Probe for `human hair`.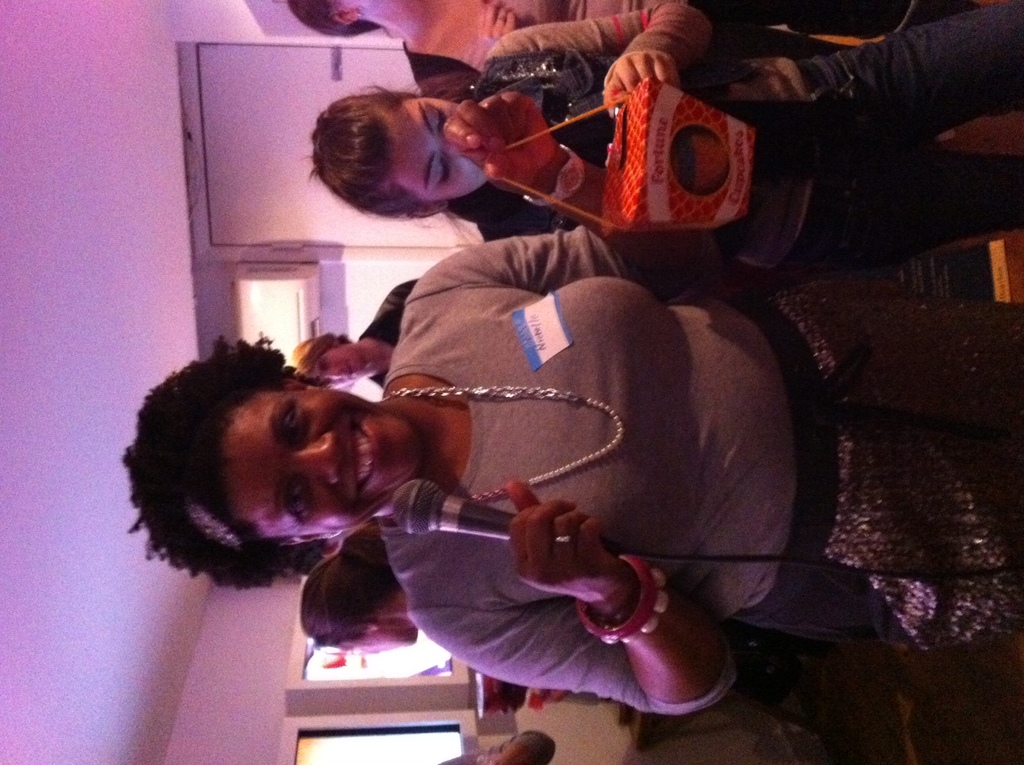
Probe result: left=303, top=71, right=484, bottom=225.
